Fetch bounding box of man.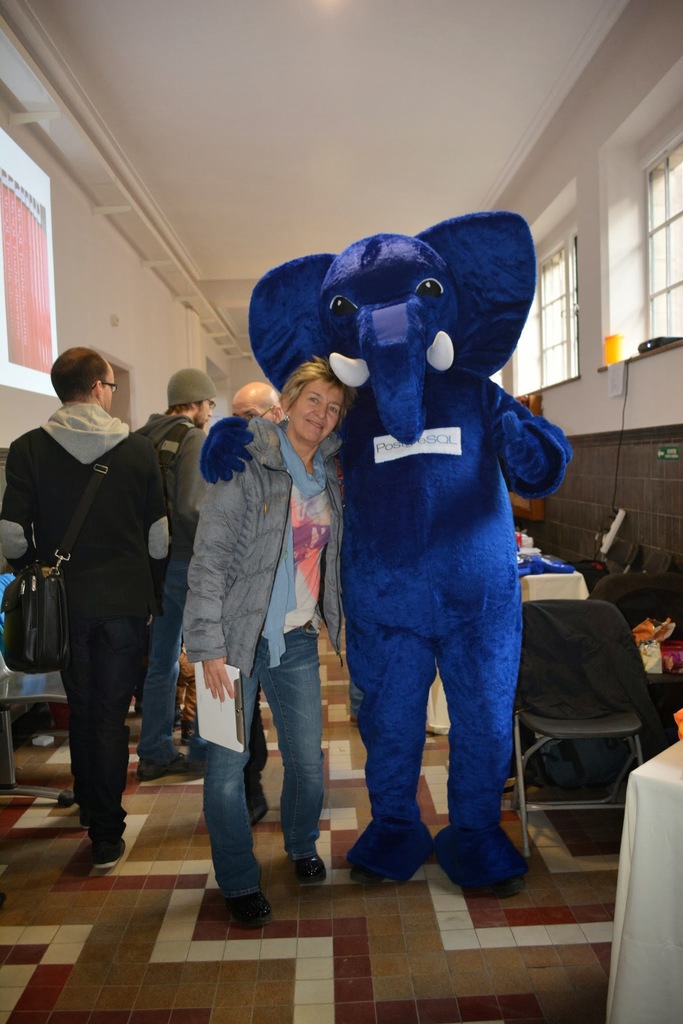
Bbox: bbox=[229, 380, 284, 829].
